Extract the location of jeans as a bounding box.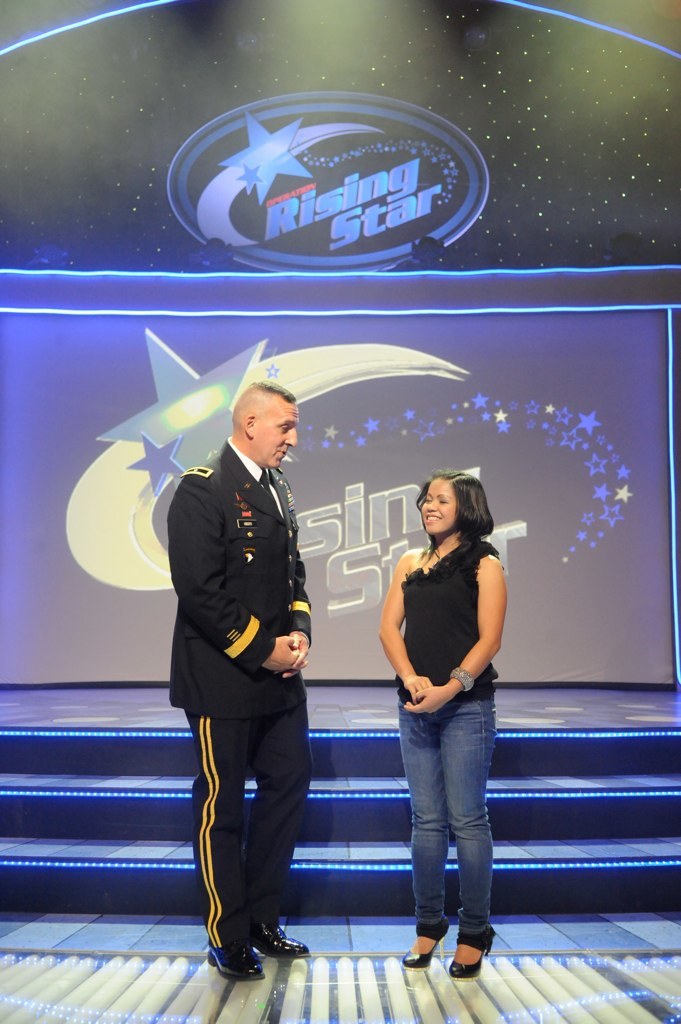
[left=396, top=700, right=508, bottom=965].
